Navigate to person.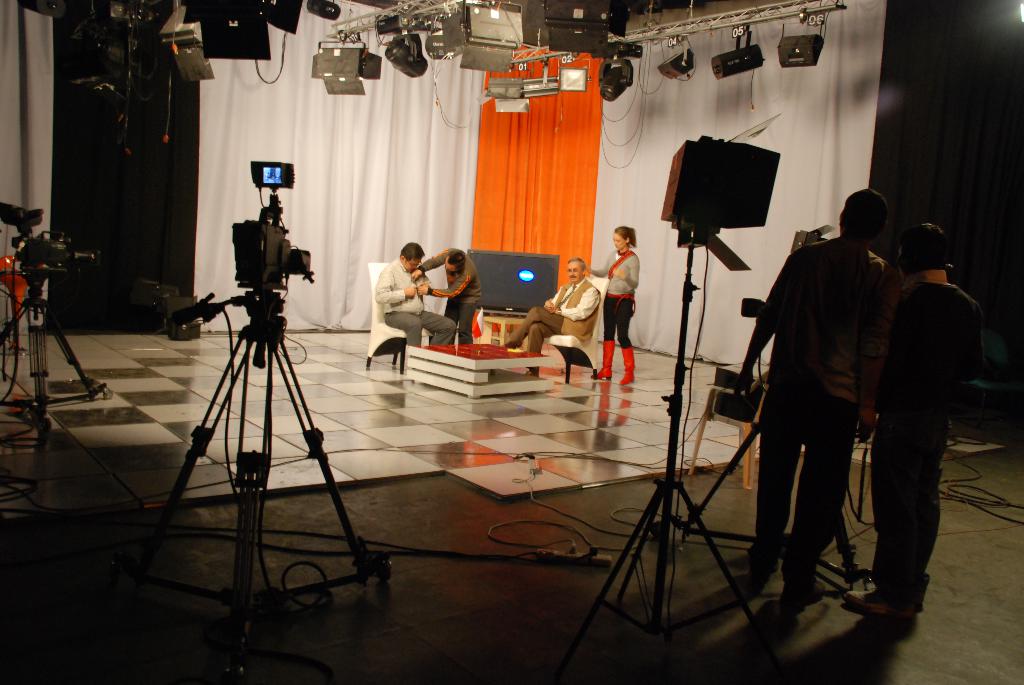
Navigation target: l=413, t=240, r=483, b=349.
